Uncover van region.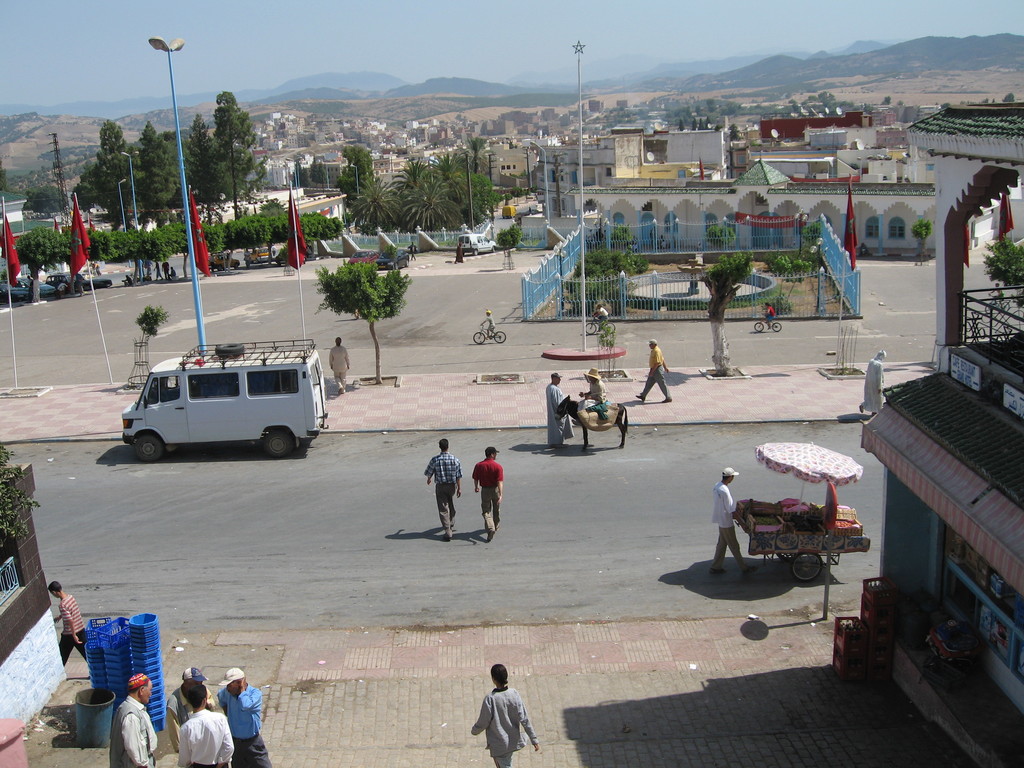
Uncovered: locate(113, 337, 326, 471).
